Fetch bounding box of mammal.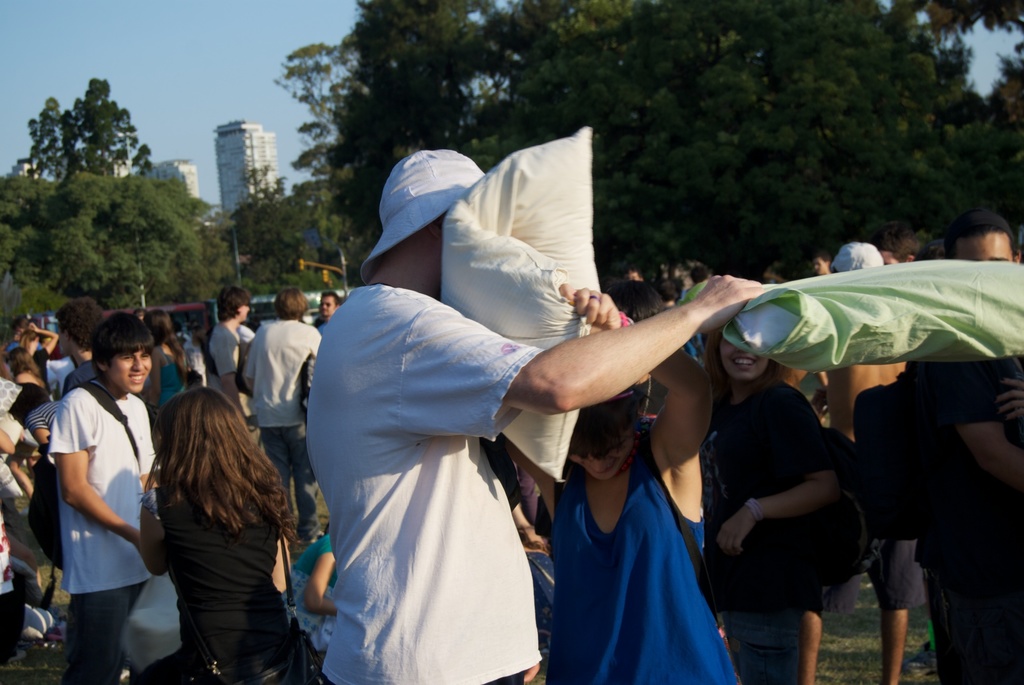
Bbox: [299, 148, 766, 684].
